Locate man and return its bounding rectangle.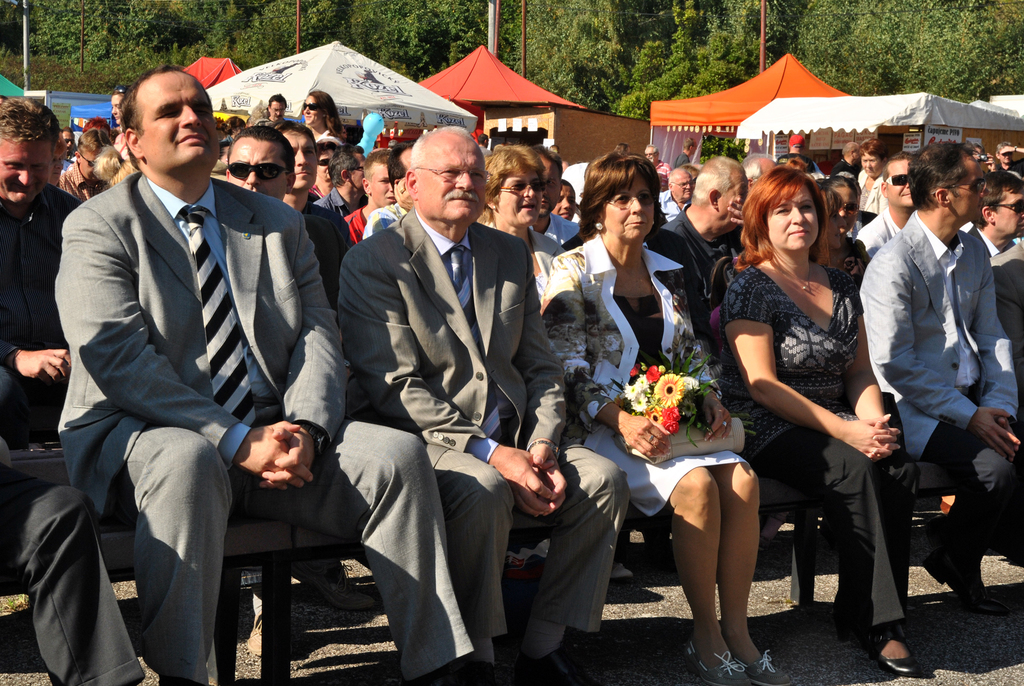
<bbox>282, 118, 353, 247</bbox>.
